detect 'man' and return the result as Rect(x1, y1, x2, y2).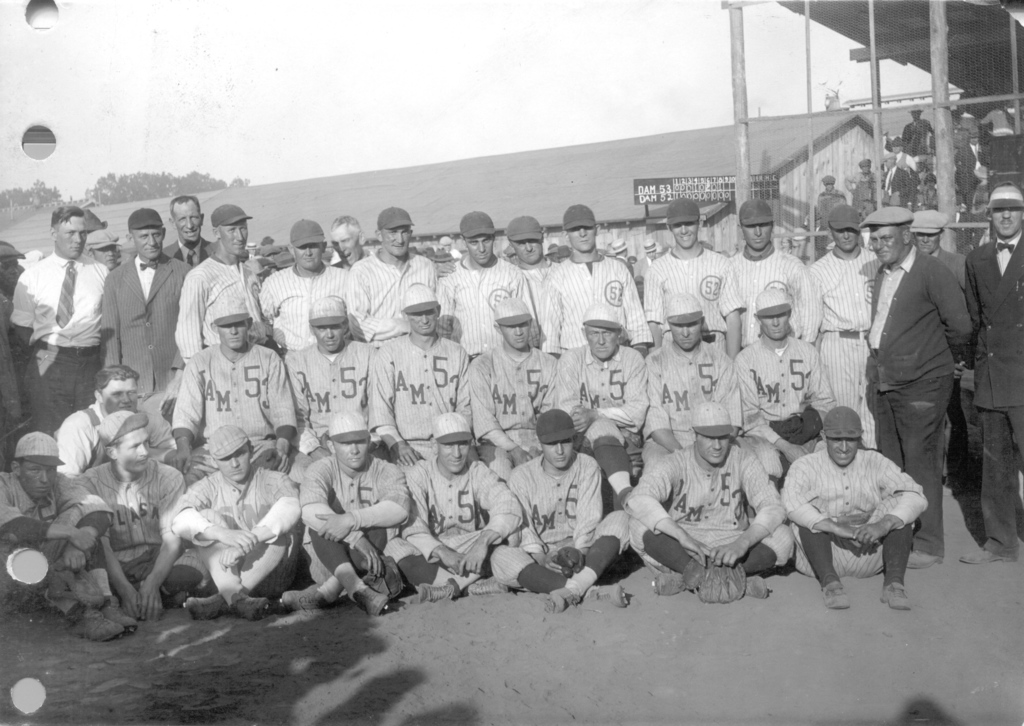
Rect(68, 405, 181, 624).
